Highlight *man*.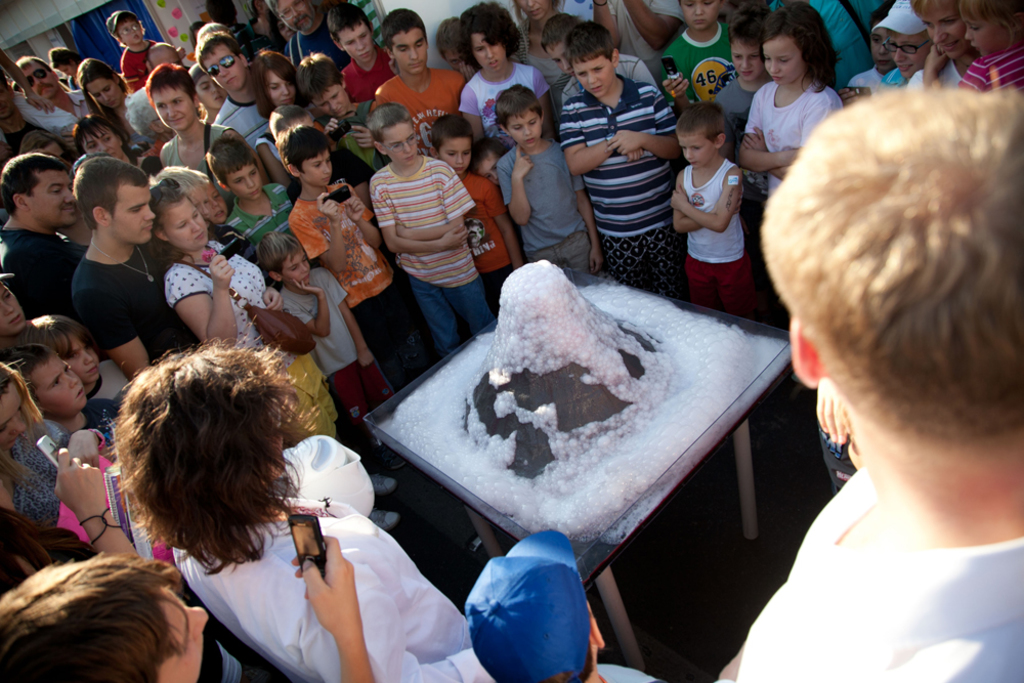
Highlighted region: (left=718, top=86, right=1023, bottom=682).
